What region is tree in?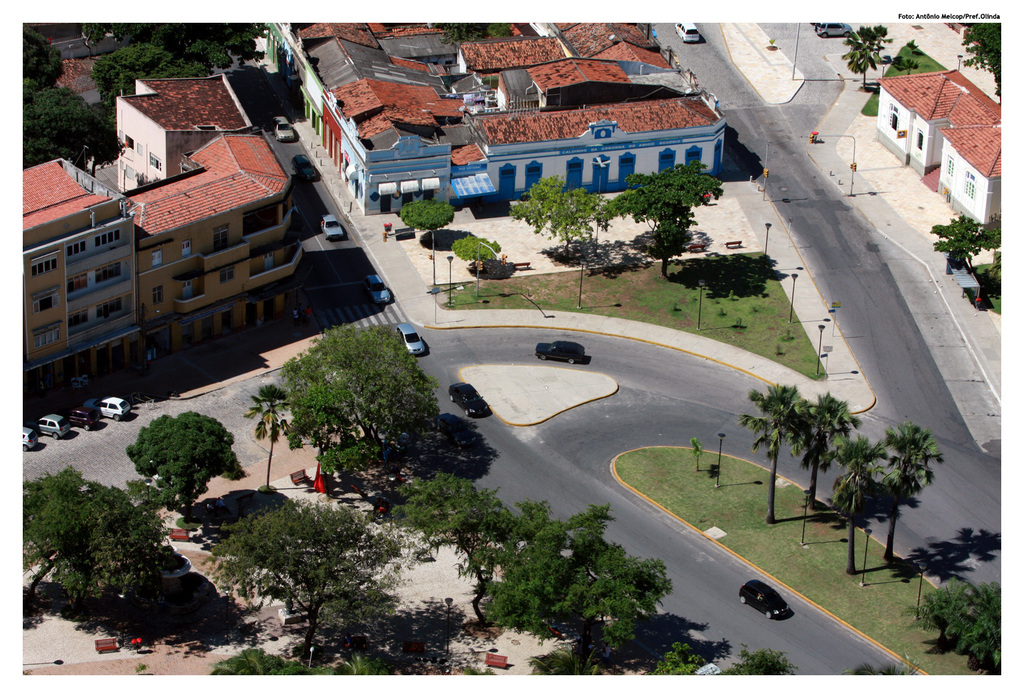
pyautogui.locateOnScreen(742, 383, 805, 517).
